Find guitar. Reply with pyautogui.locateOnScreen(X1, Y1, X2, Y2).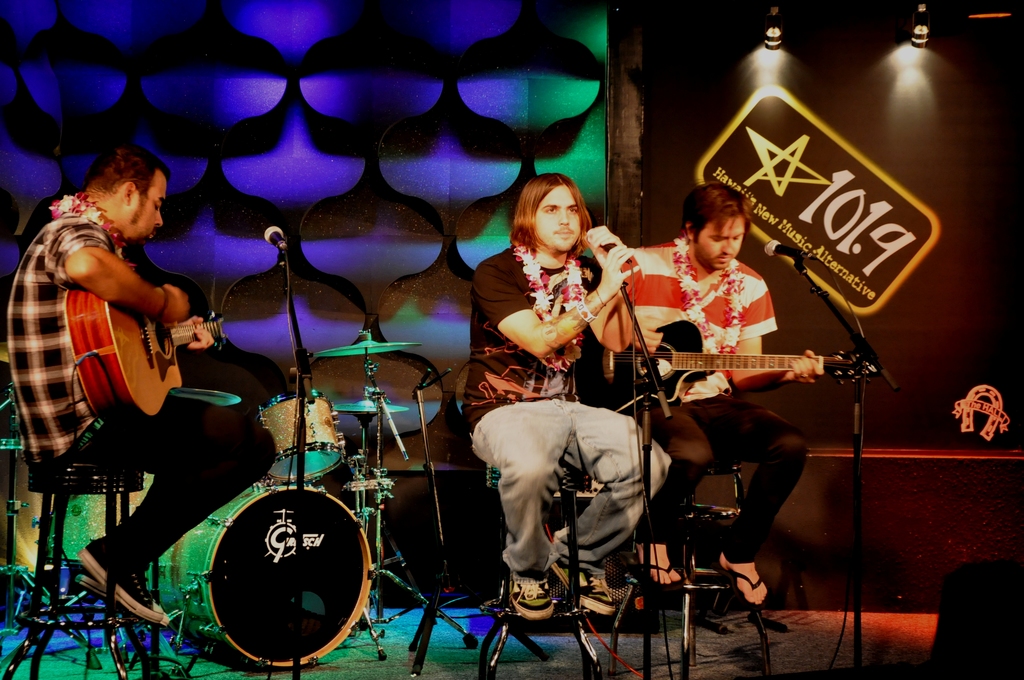
pyautogui.locateOnScreen(51, 291, 253, 437).
